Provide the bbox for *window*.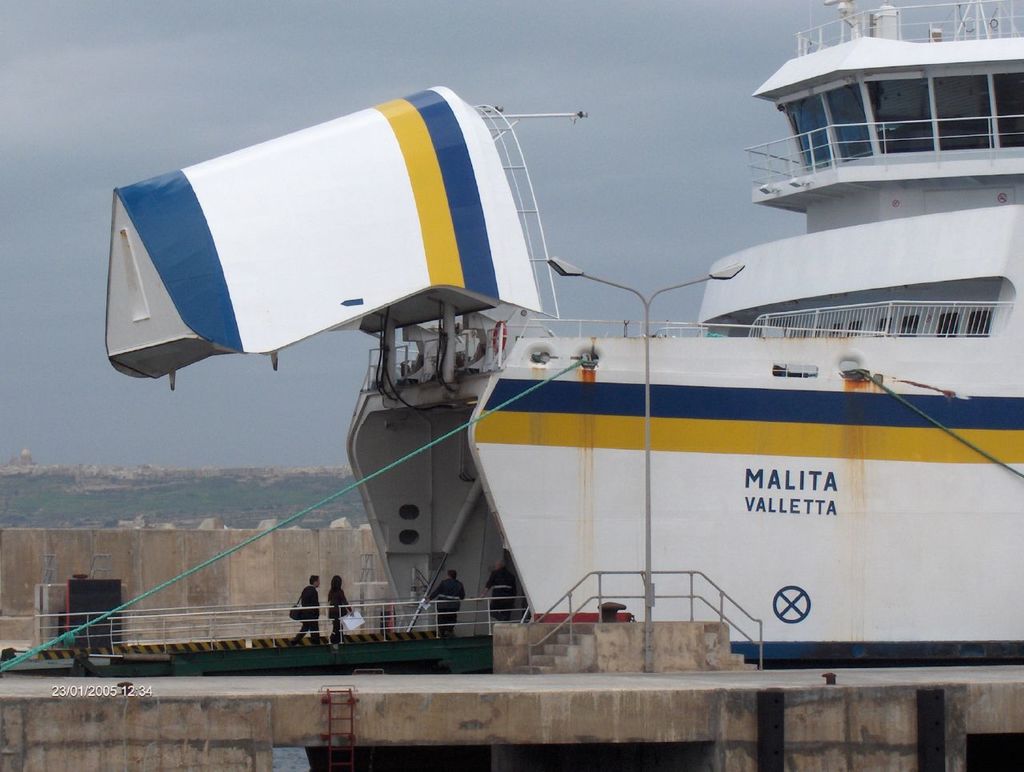
<bbox>994, 74, 1023, 146</bbox>.
